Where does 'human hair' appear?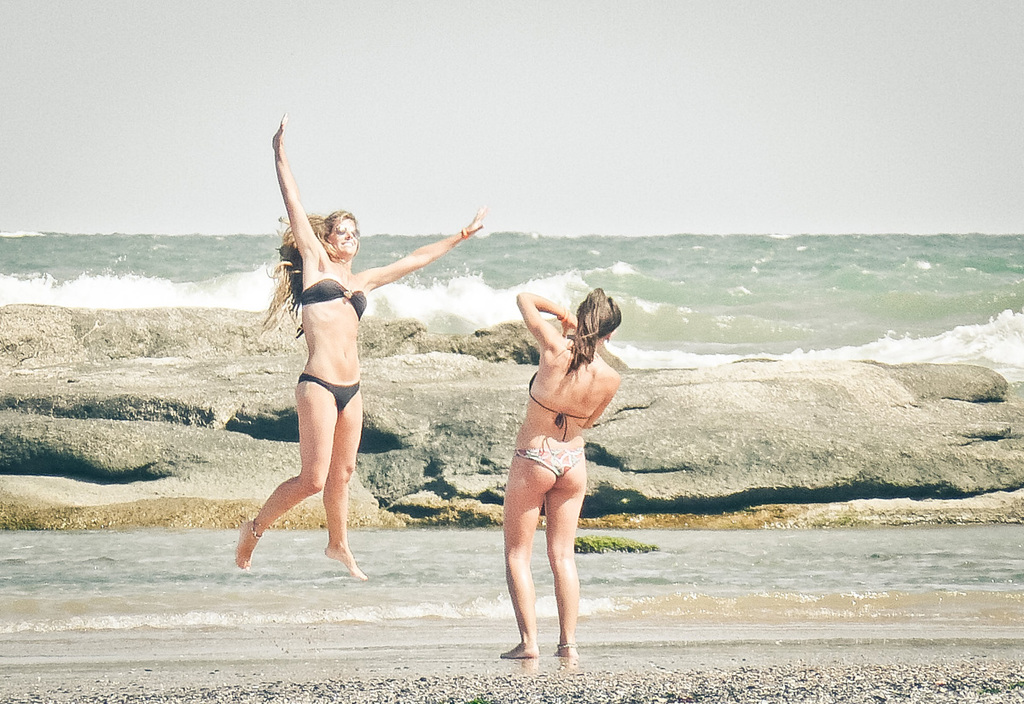
Appears at 563, 294, 628, 378.
